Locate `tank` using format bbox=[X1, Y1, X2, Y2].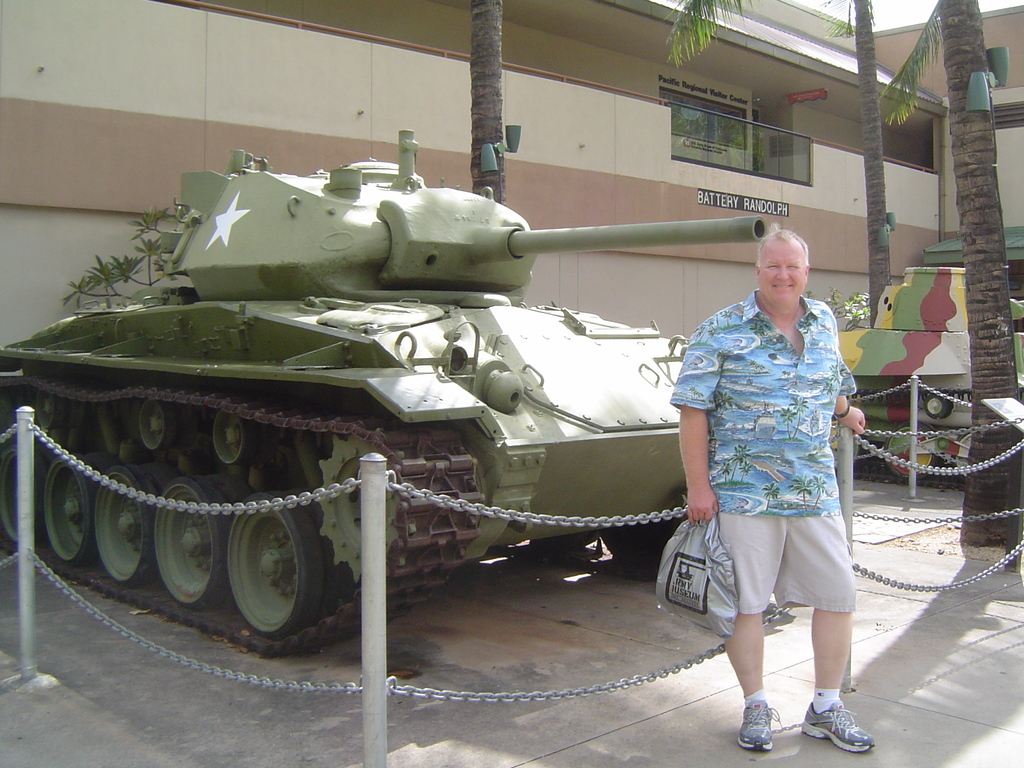
bbox=[0, 126, 767, 655].
